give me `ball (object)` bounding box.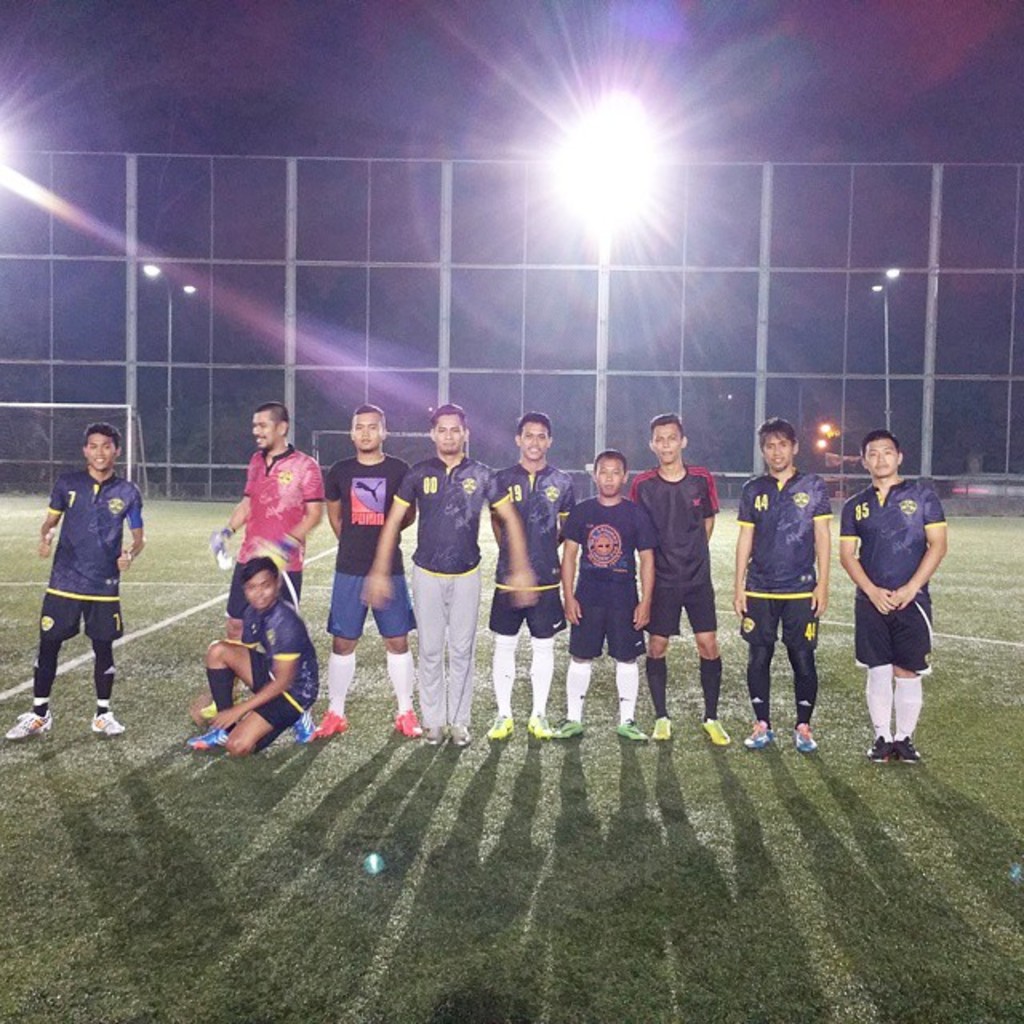
bbox=(363, 846, 389, 878).
